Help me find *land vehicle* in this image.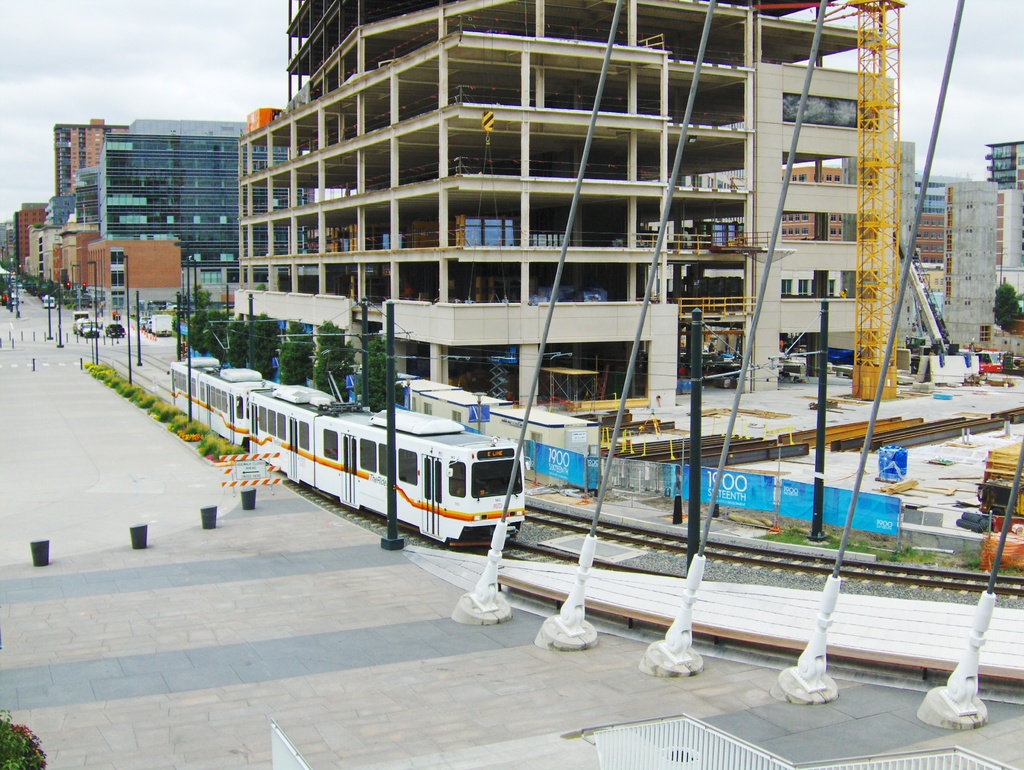
Found it: {"left": 150, "top": 313, "right": 172, "bottom": 335}.
